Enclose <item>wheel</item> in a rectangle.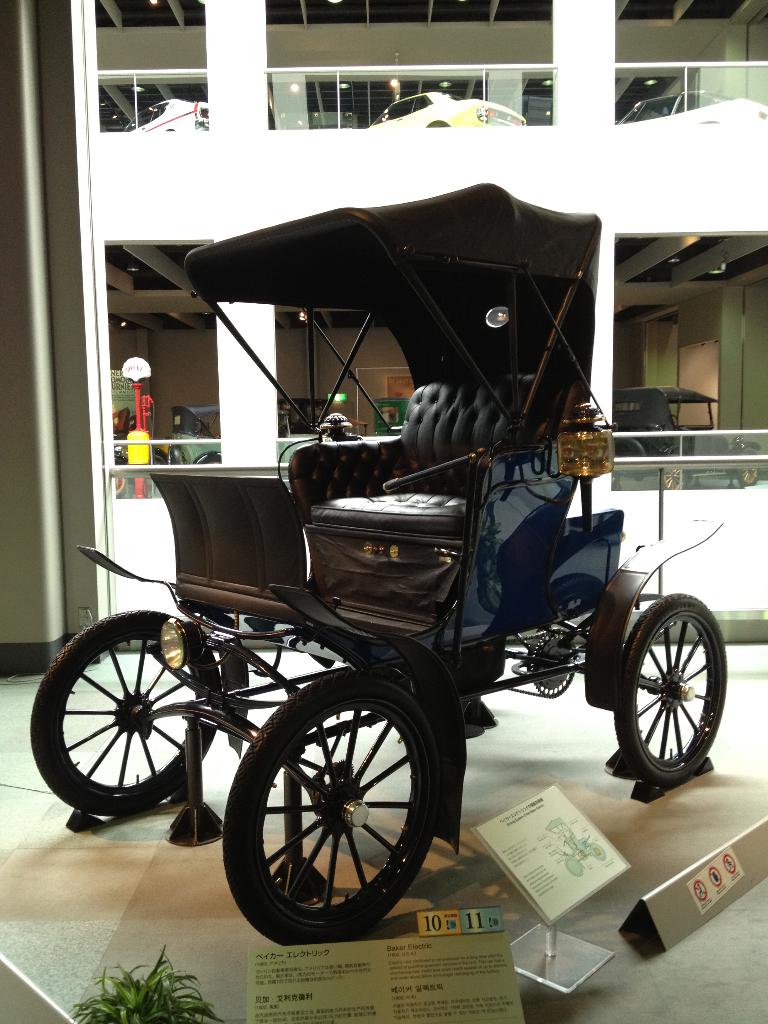
614,593,728,785.
